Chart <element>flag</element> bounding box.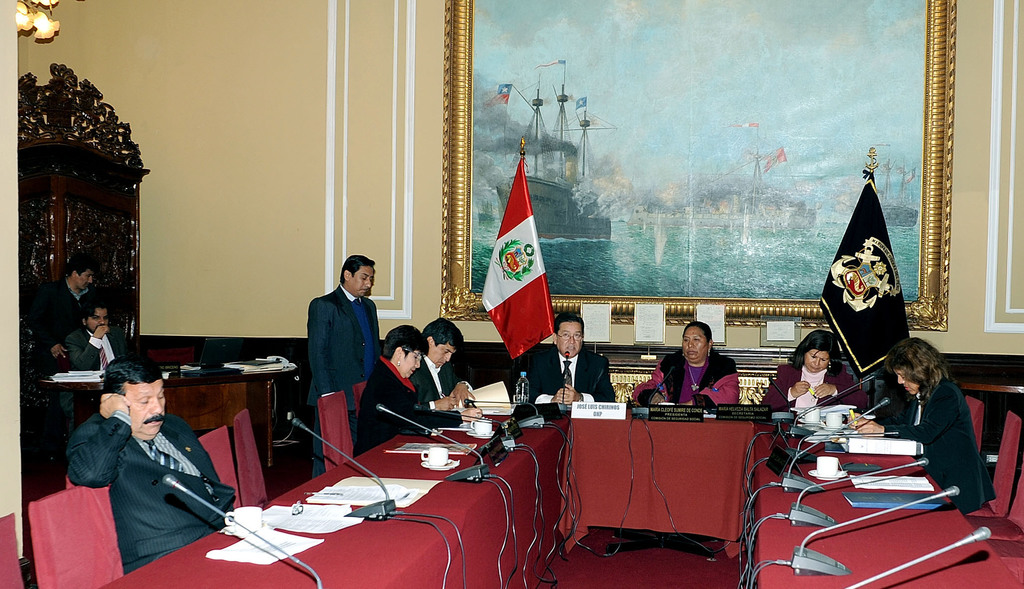
Charted: x1=904 y1=169 x2=916 y2=183.
